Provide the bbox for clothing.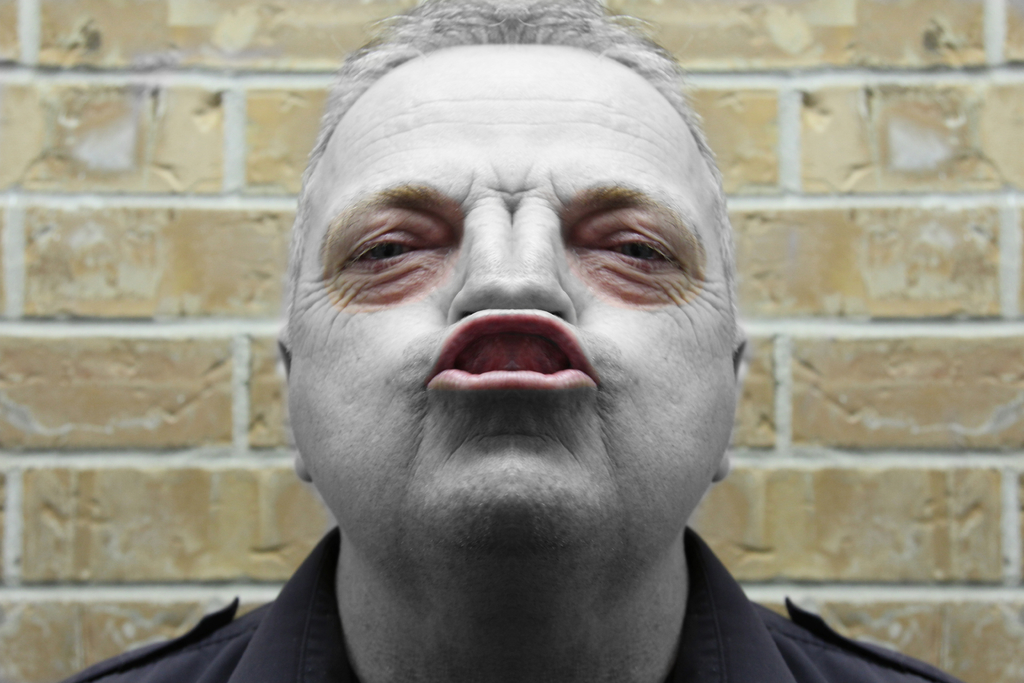
{"left": 68, "top": 518, "right": 960, "bottom": 682}.
